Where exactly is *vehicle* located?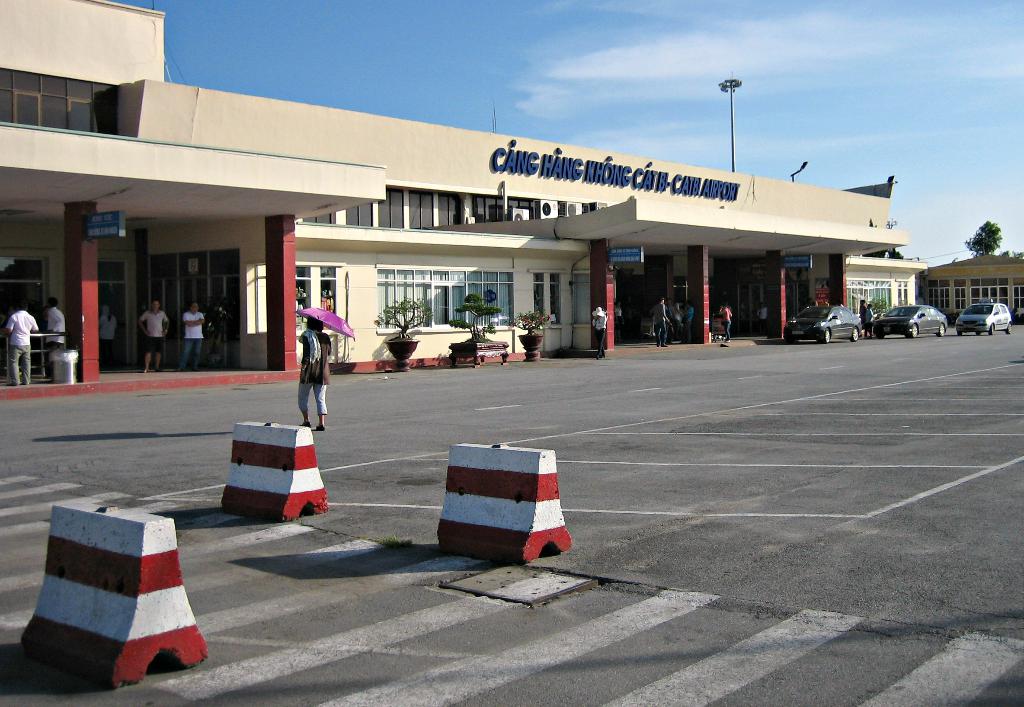
Its bounding box is <box>872,303,948,340</box>.
